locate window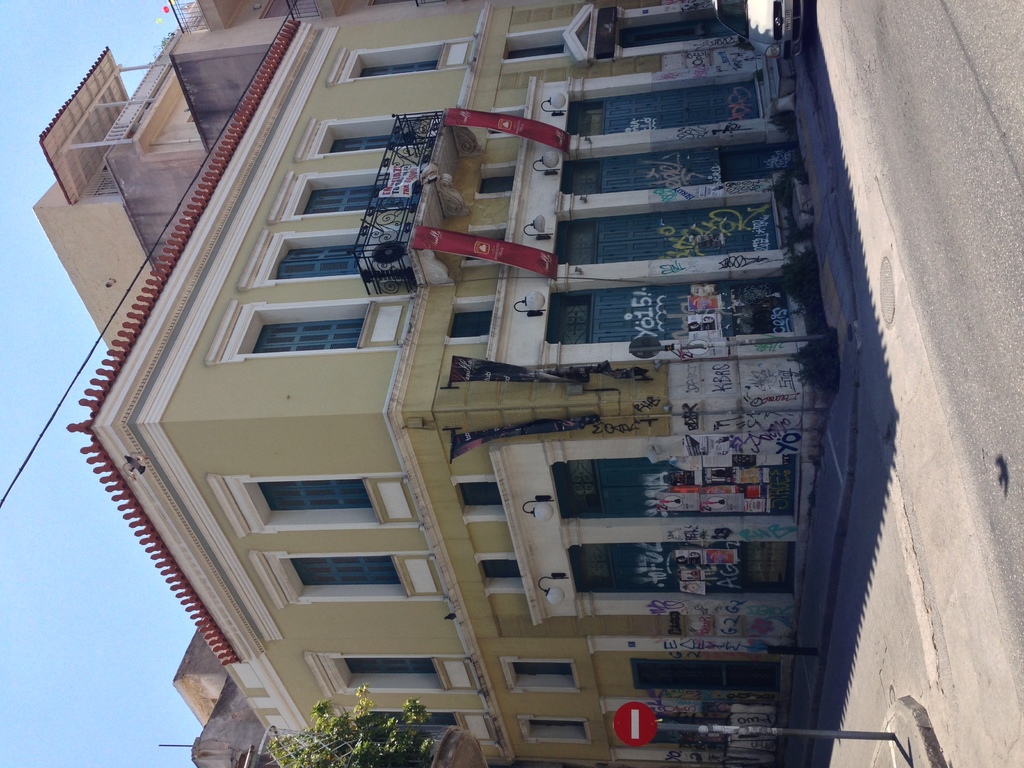
left=481, top=559, right=516, bottom=580
